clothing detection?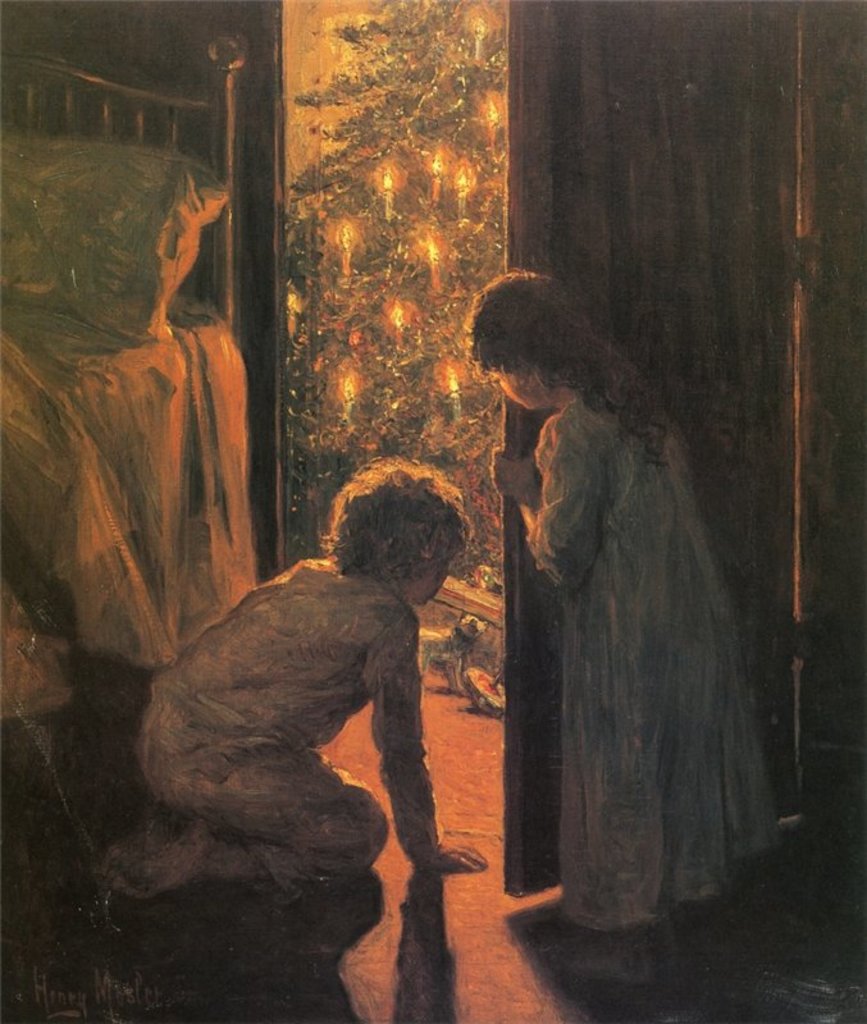
136/549/446/877
